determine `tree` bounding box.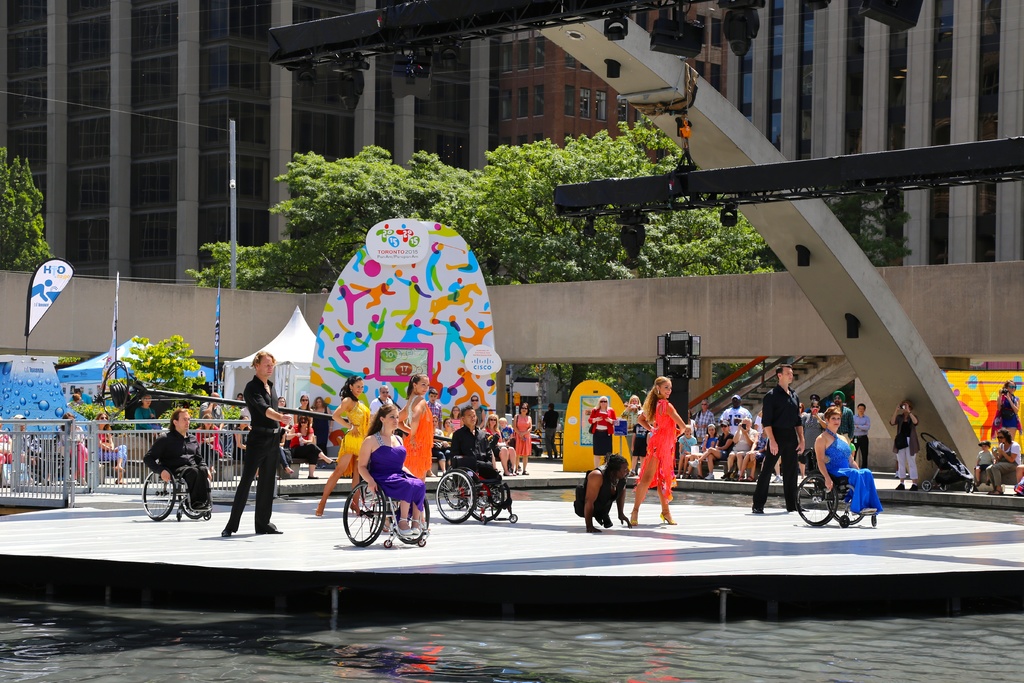
Determined: x1=77 y1=334 x2=238 y2=484.
